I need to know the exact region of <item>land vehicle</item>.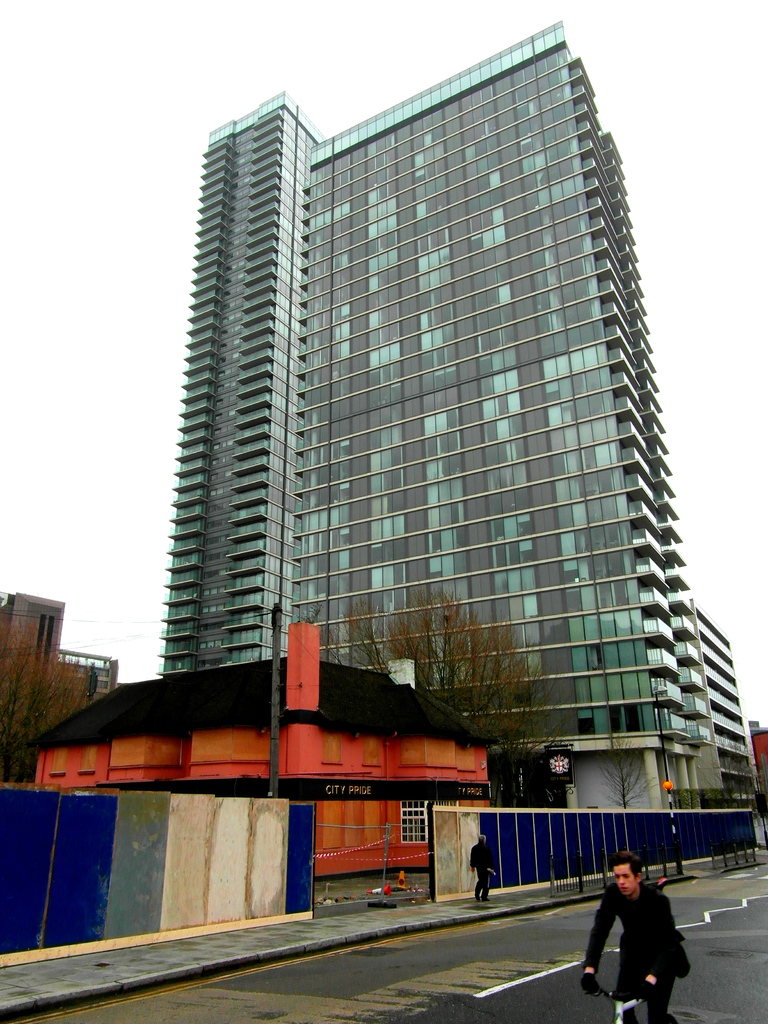
Region: left=589, top=990, right=678, bottom=1023.
